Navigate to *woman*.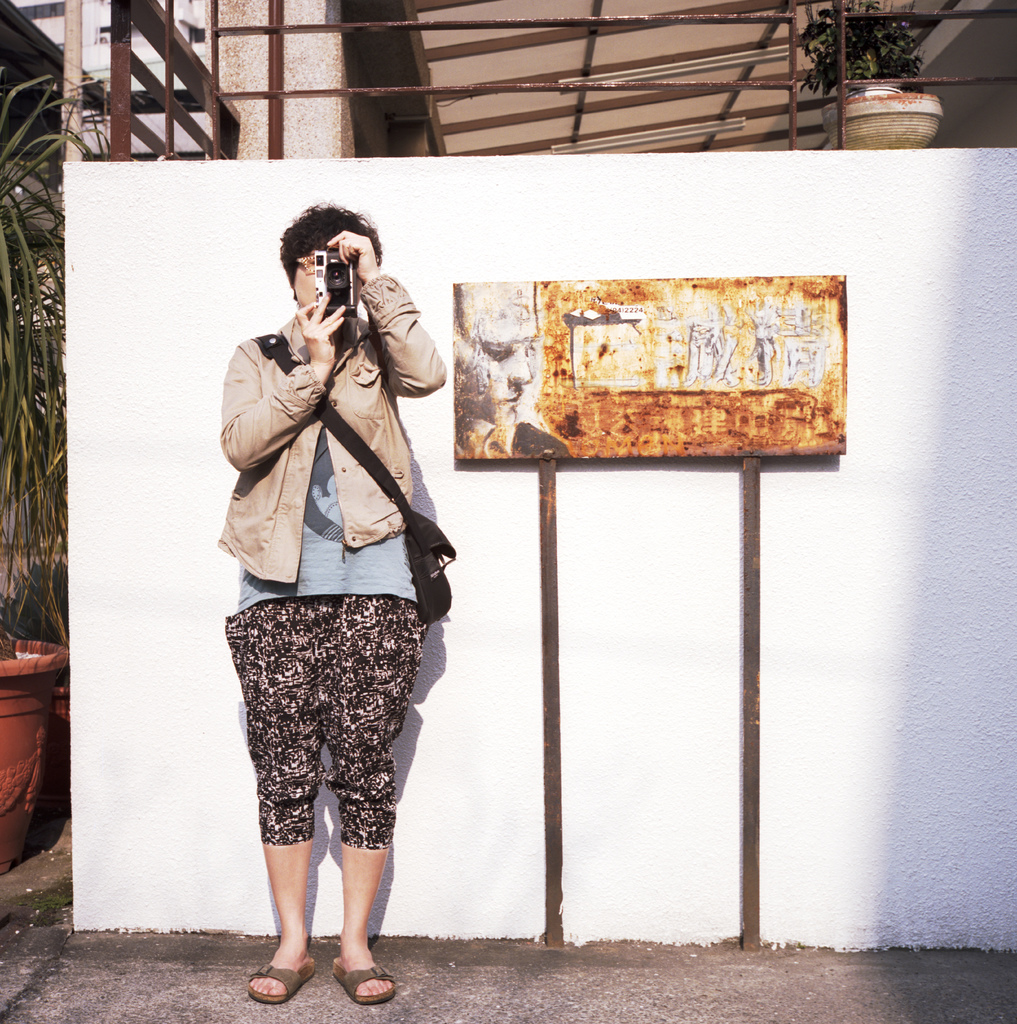
Navigation target: BBox(190, 195, 477, 975).
